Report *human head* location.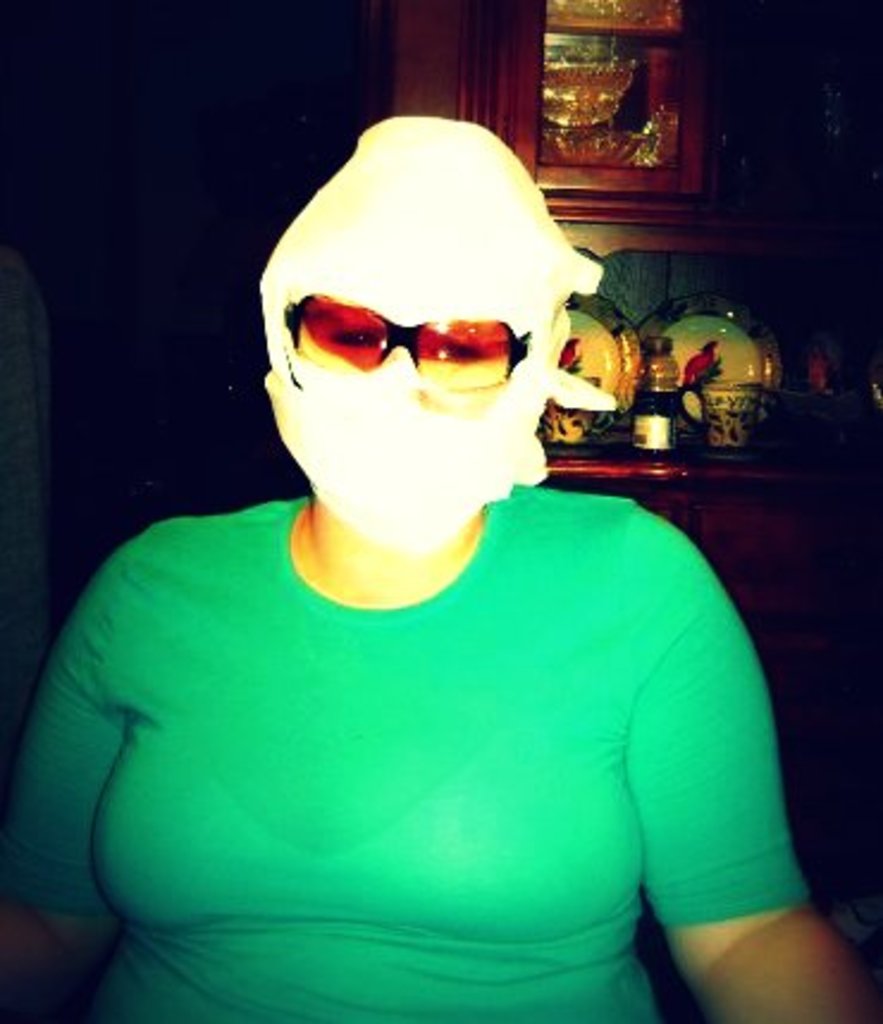
Report: left=255, top=115, right=563, bottom=532.
